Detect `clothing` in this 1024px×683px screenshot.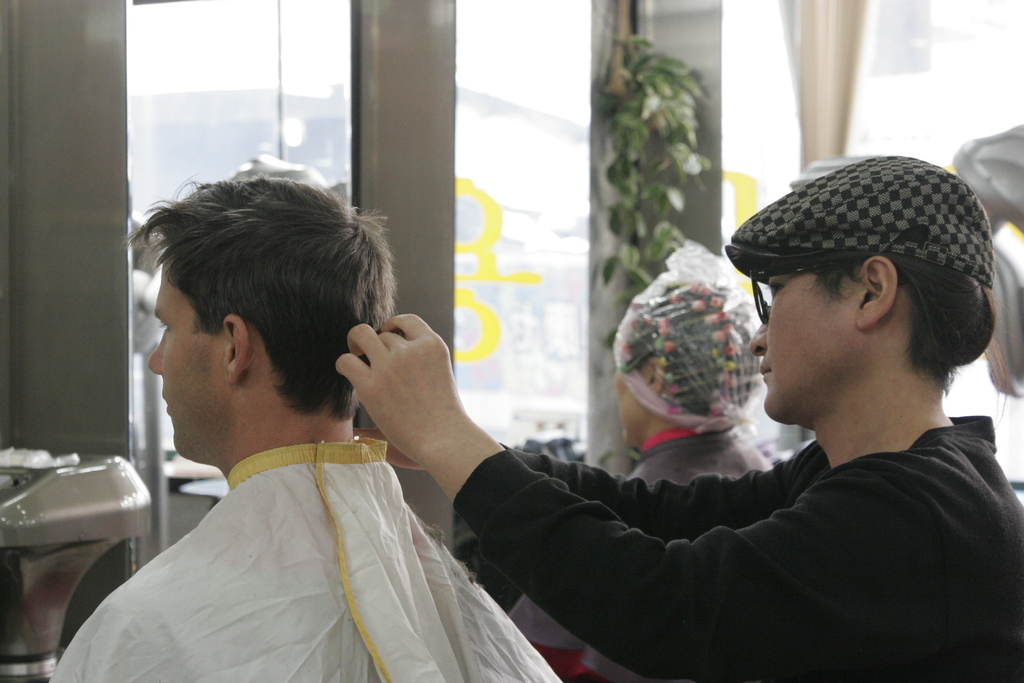
Detection: region(52, 385, 543, 677).
